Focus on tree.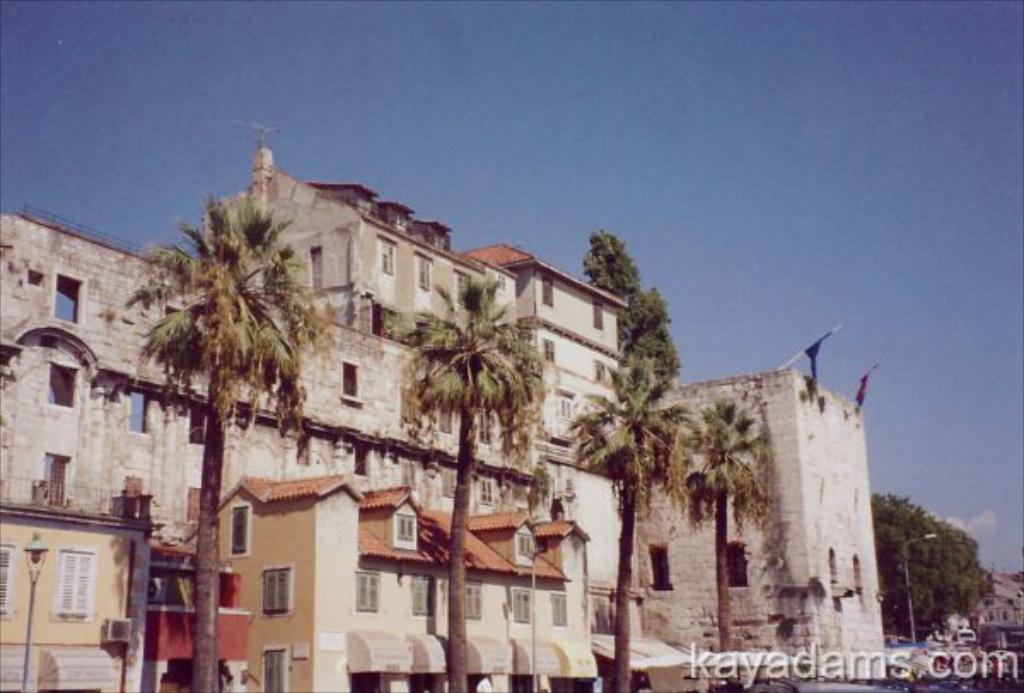
Focused at [x1=614, y1=280, x2=683, y2=394].
